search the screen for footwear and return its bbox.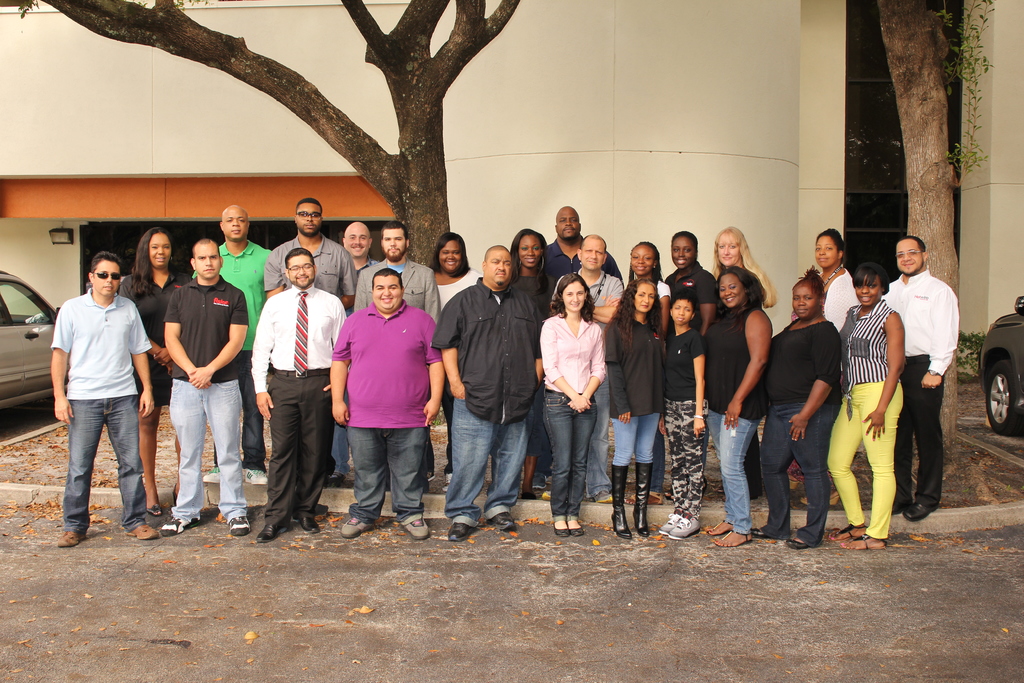
Found: rect(243, 468, 266, 486).
